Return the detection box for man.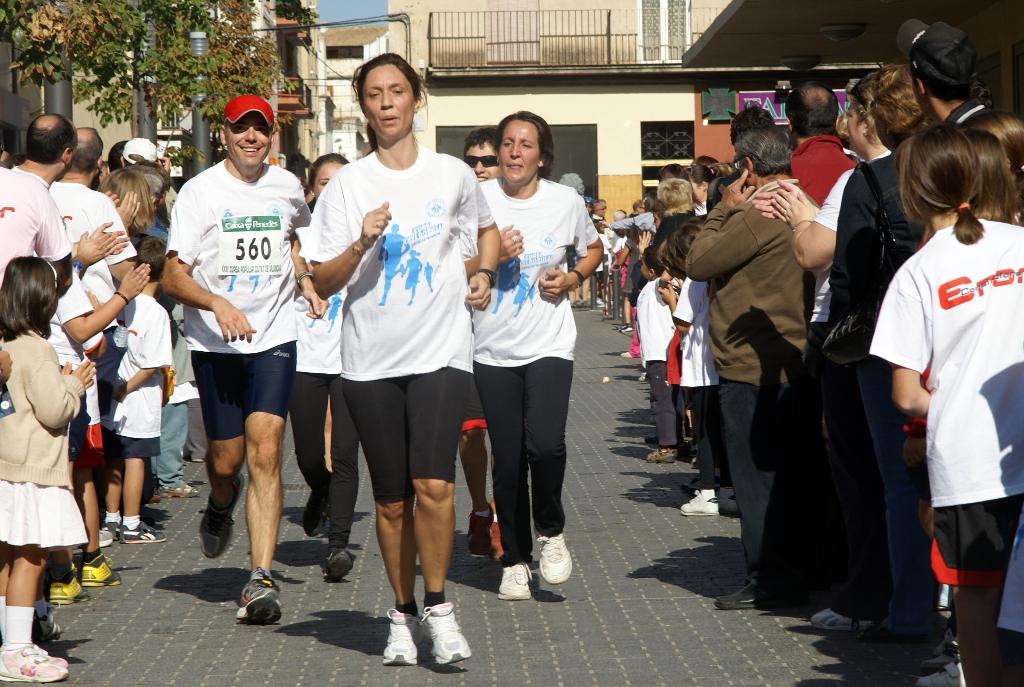
region(783, 82, 851, 322).
